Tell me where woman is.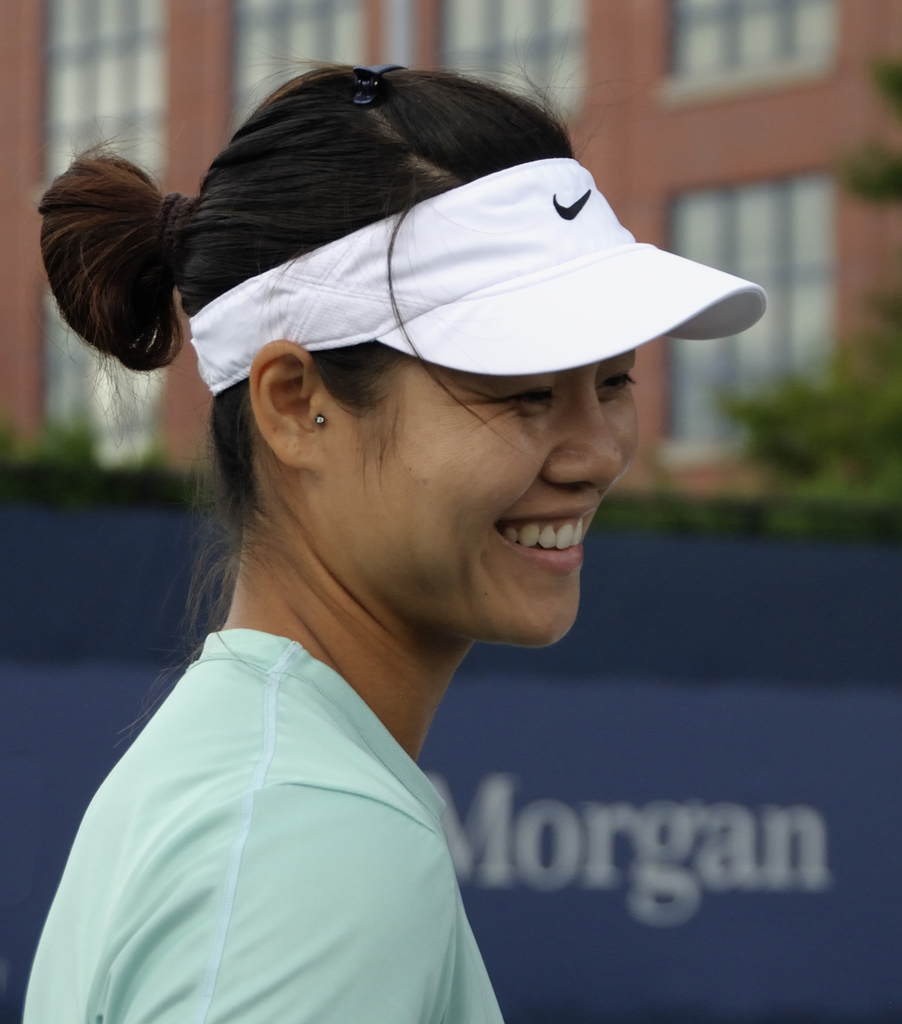
woman is at {"left": 10, "top": 56, "right": 766, "bottom": 1023}.
